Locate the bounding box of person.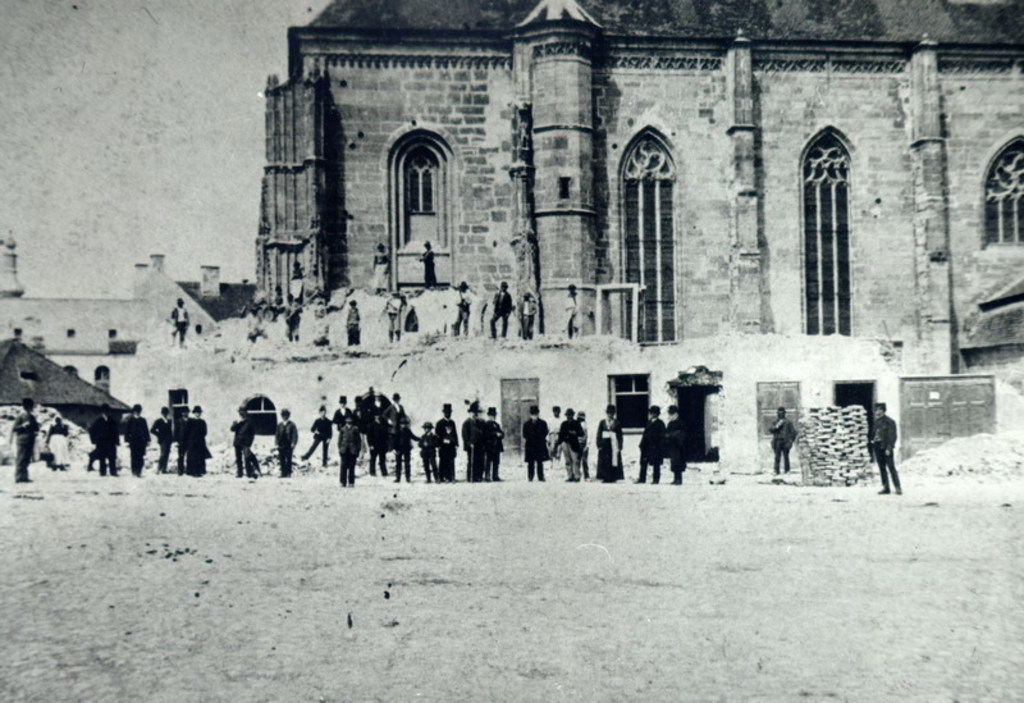
Bounding box: bbox=[385, 286, 408, 341].
